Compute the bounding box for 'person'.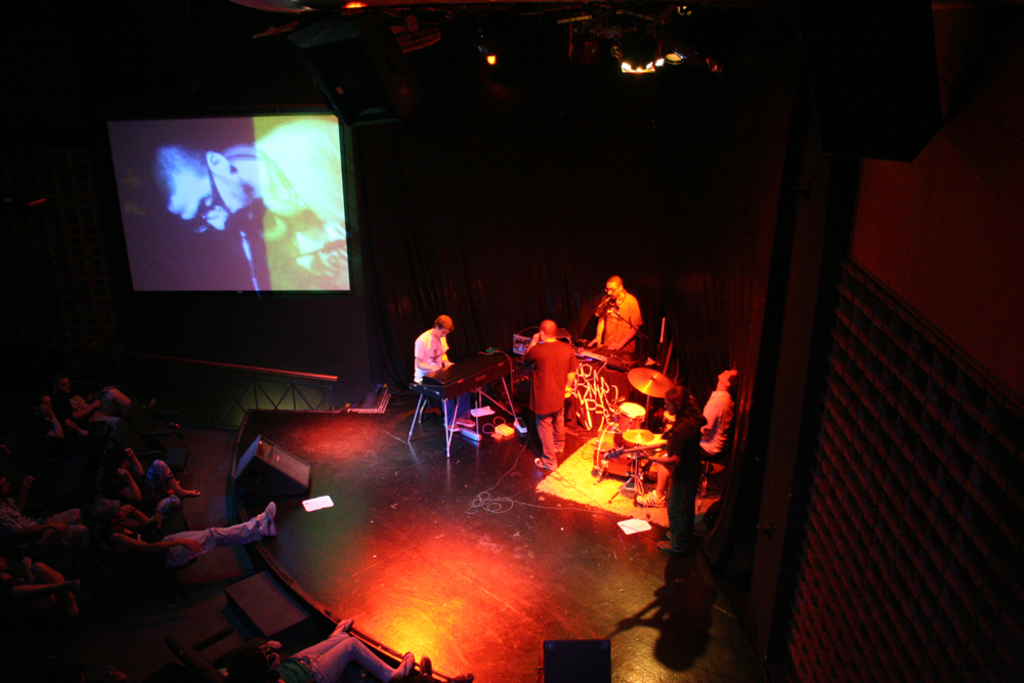
<box>411,309,475,434</box>.
